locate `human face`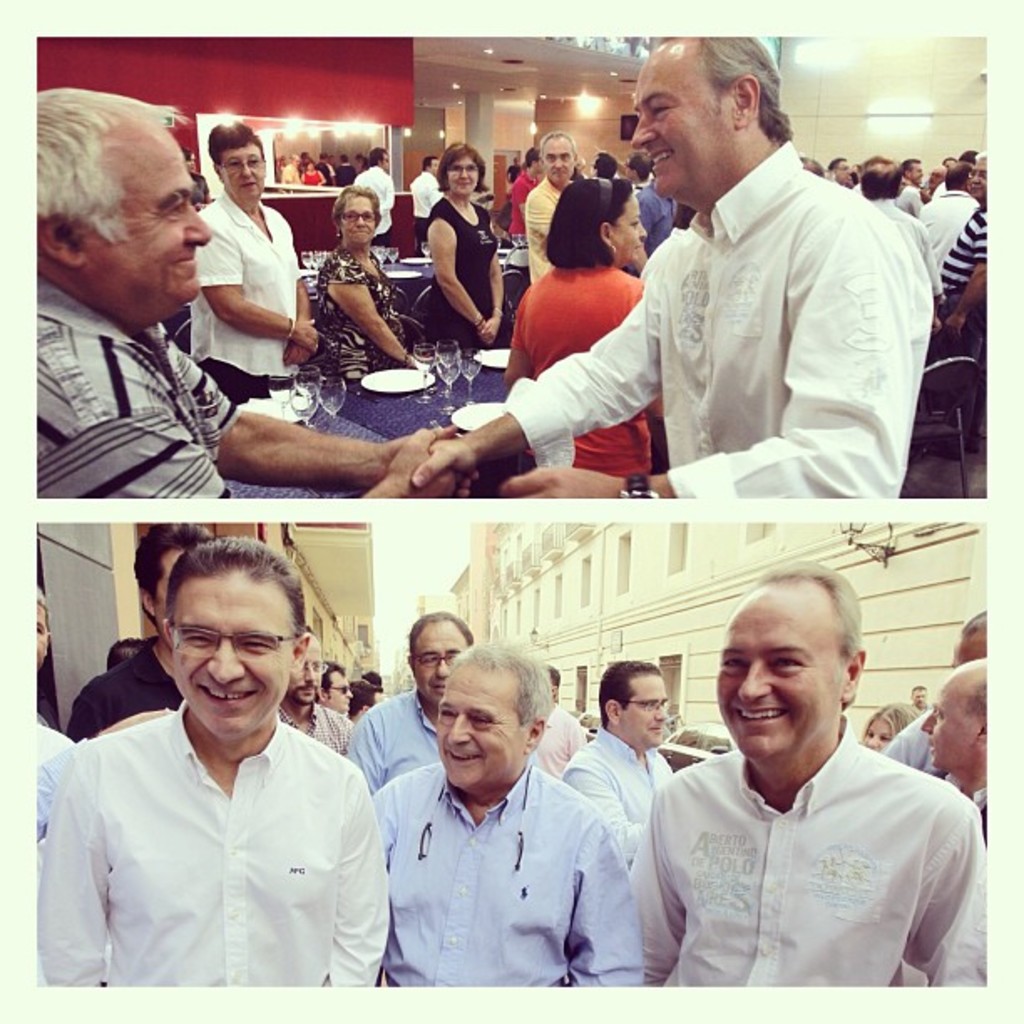
[left=286, top=624, right=318, bottom=703]
